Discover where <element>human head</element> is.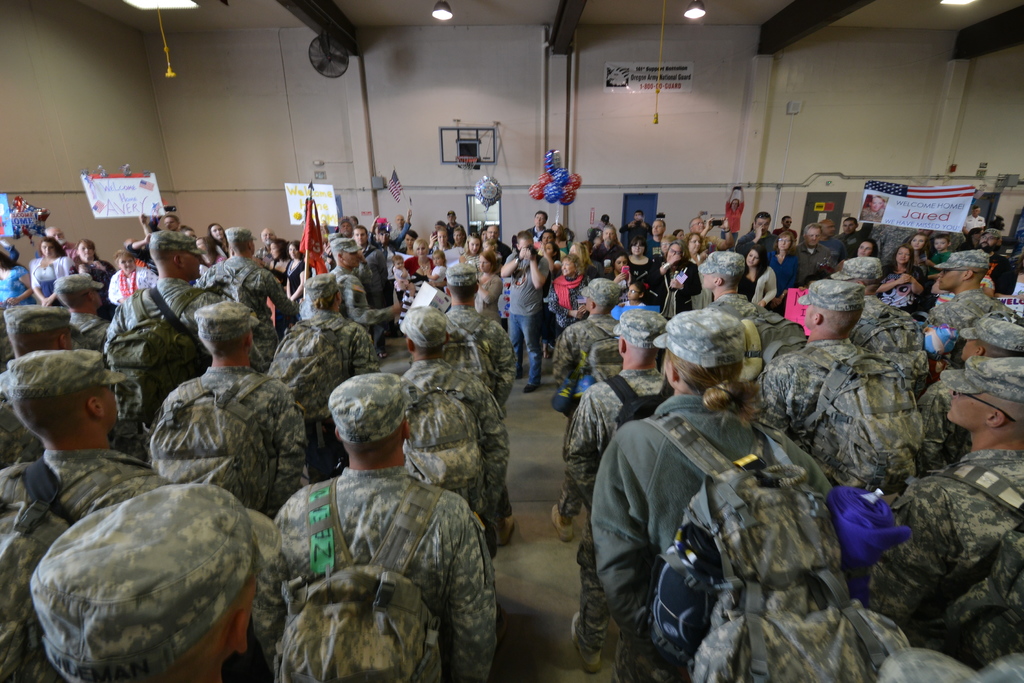
Discovered at <box>582,277,621,317</box>.
